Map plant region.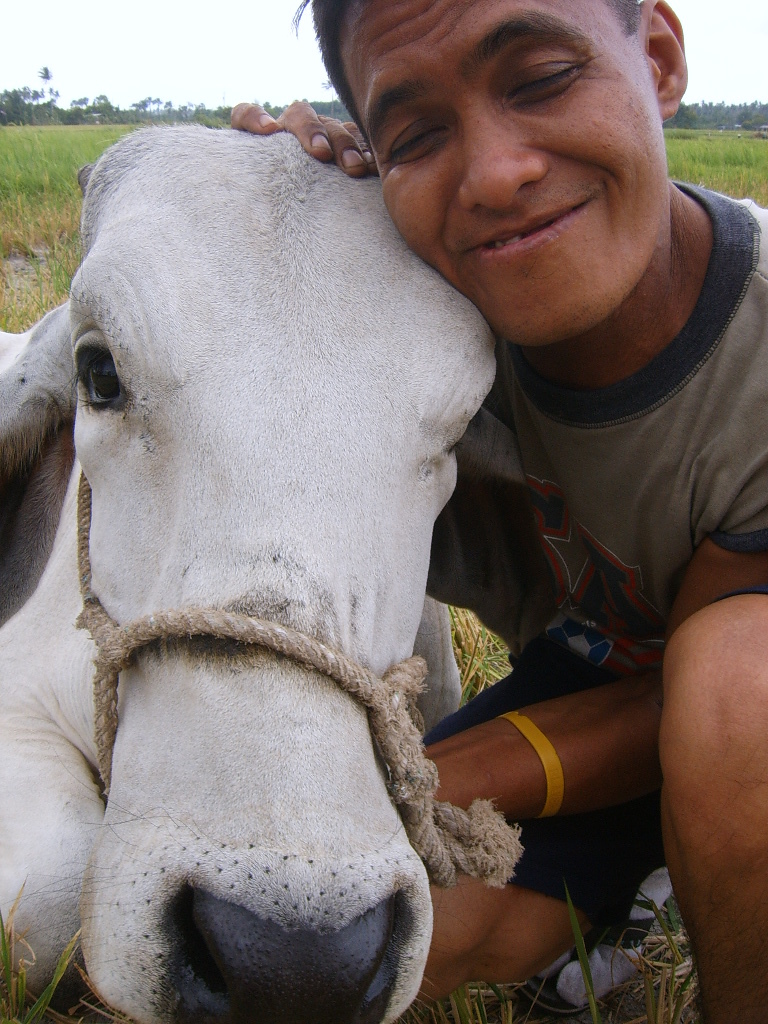
Mapped to (x1=451, y1=593, x2=518, y2=697).
